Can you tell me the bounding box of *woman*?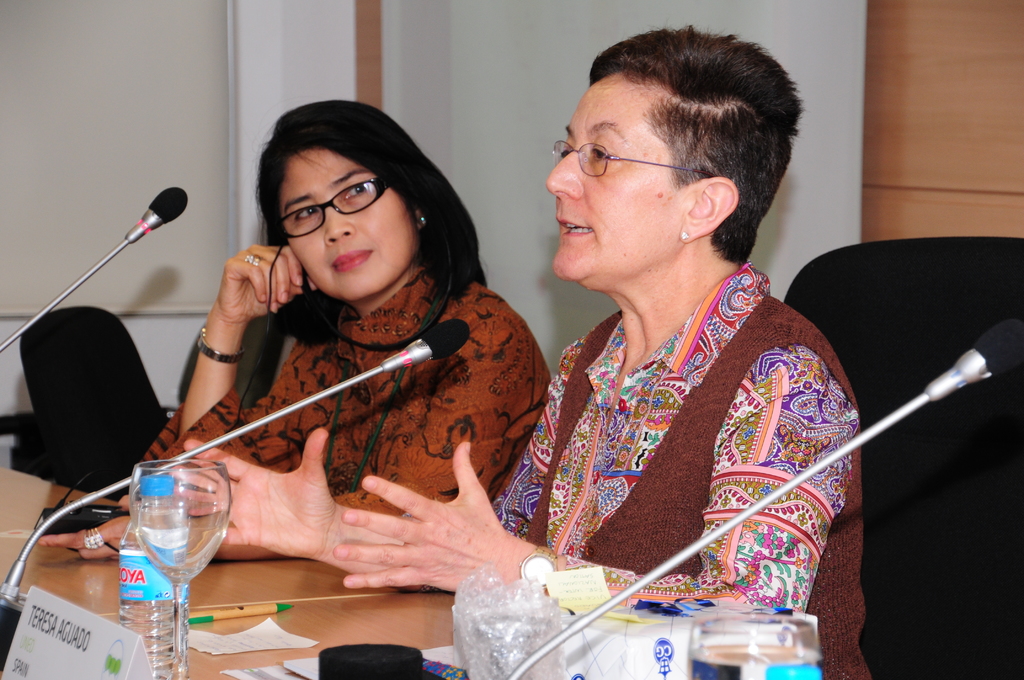
bbox=[429, 62, 865, 674].
